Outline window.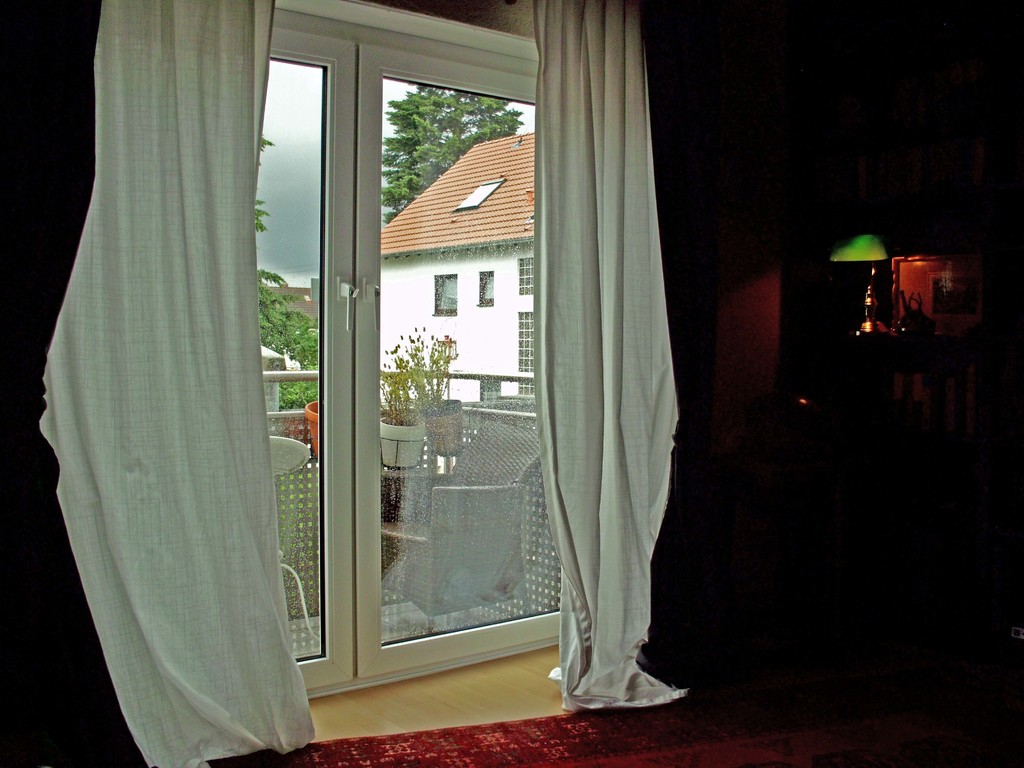
Outline: (x1=479, y1=379, x2=500, y2=399).
